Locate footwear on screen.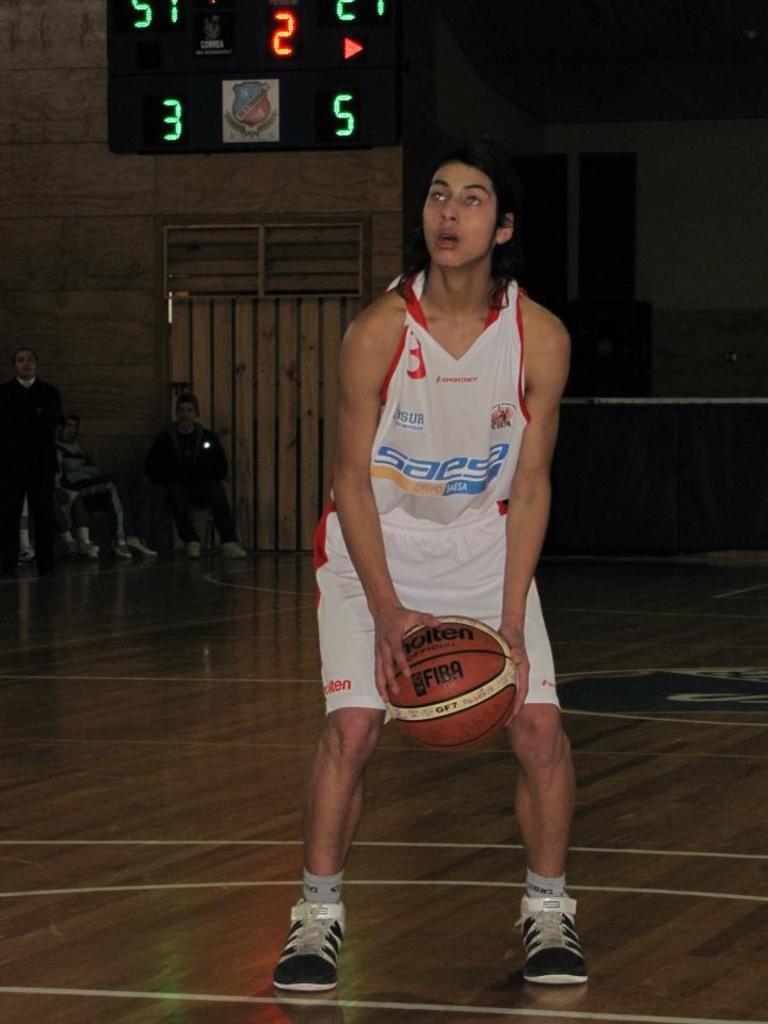
On screen at {"x1": 271, "y1": 879, "x2": 365, "y2": 988}.
